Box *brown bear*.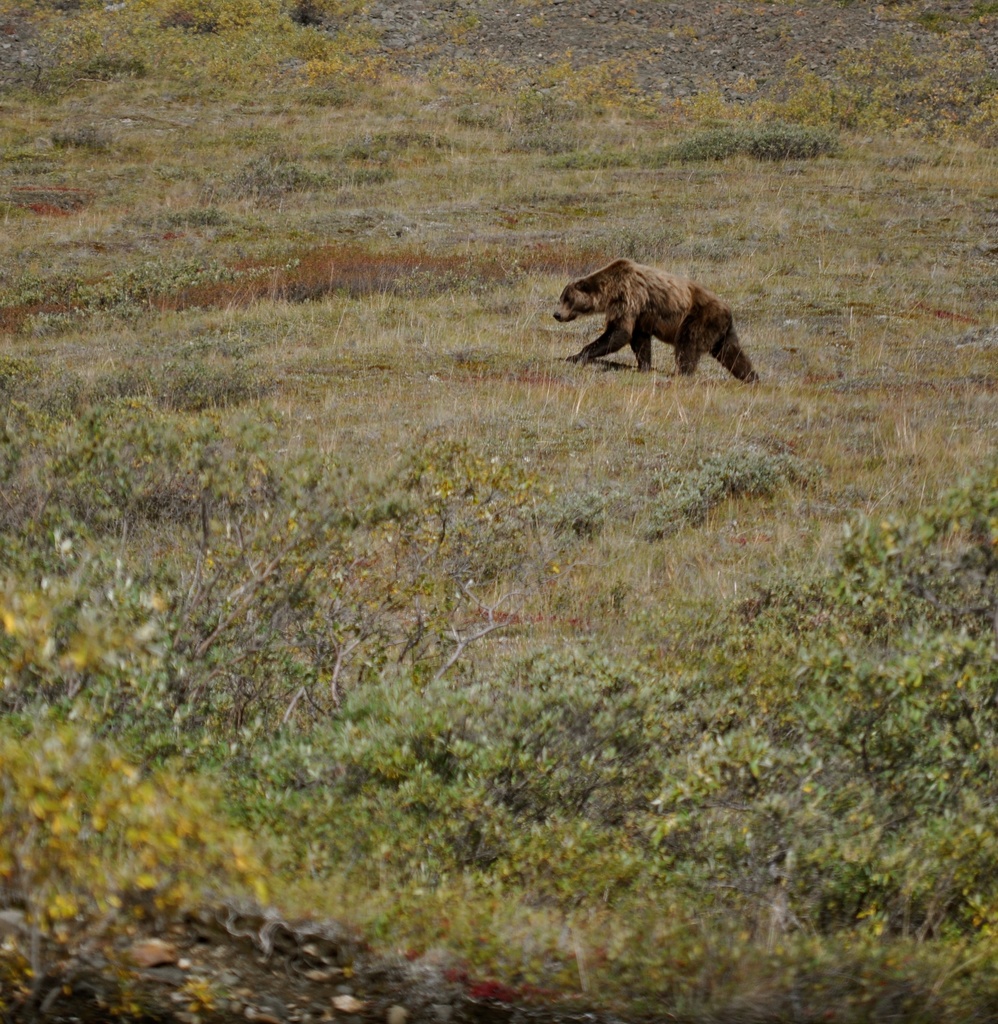
crop(551, 257, 761, 386).
